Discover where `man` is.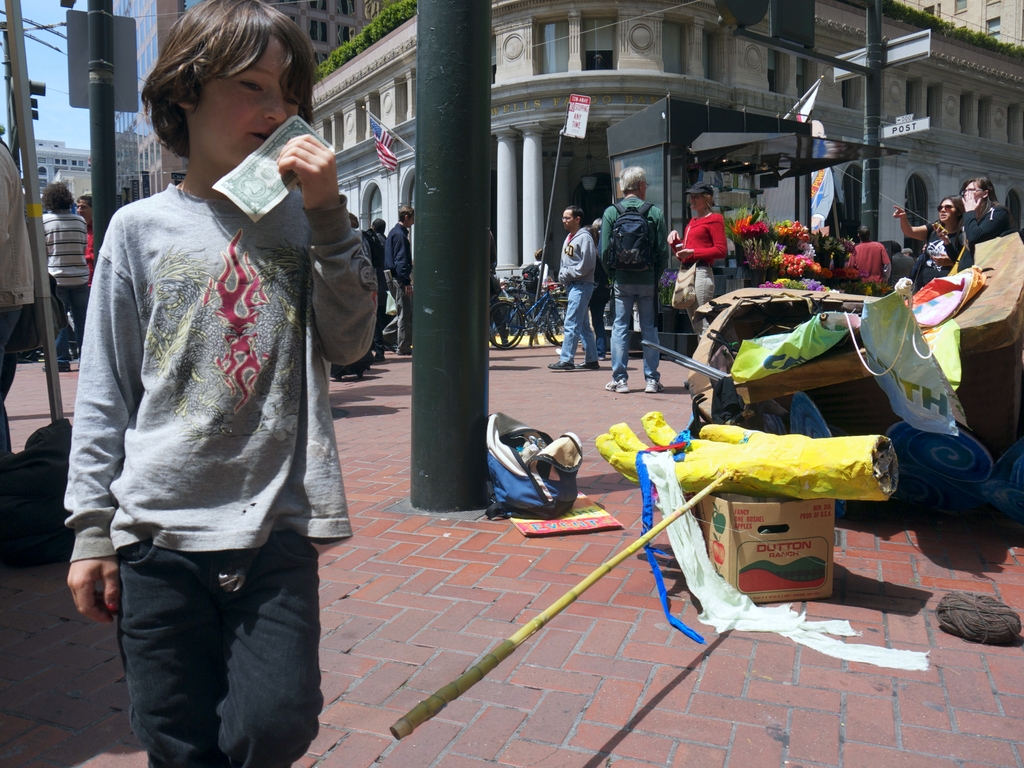
Discovered at <bbox>549, 207, 604, 379</bbox>.
